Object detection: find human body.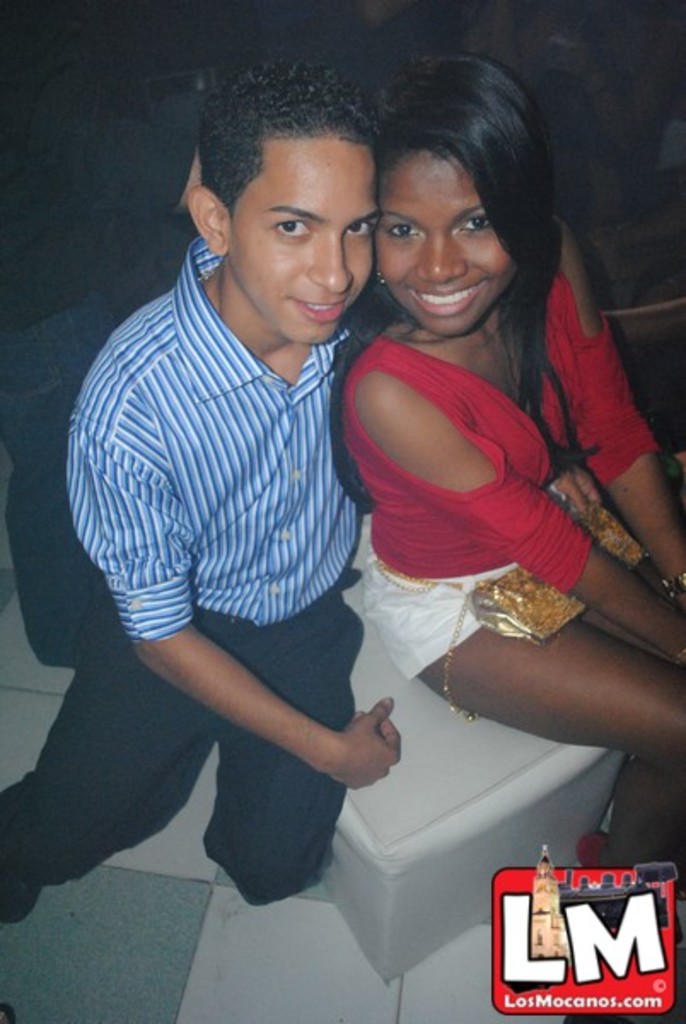
select_region(340, 217, 684, 869).
